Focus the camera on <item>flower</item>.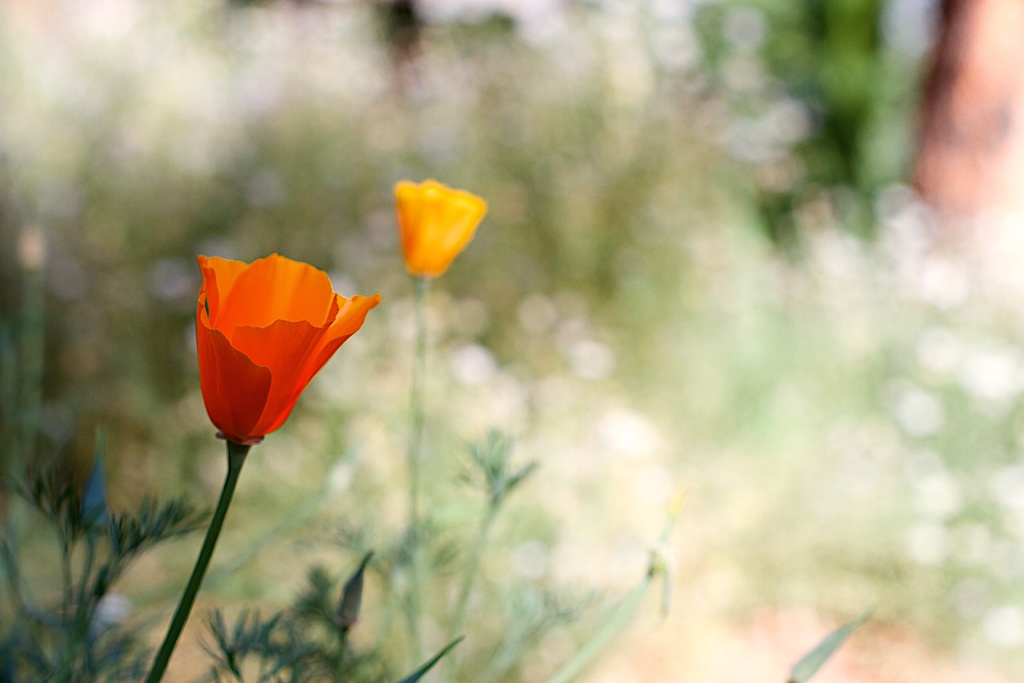
Focus region: detection(191, 241, 380, 447).
